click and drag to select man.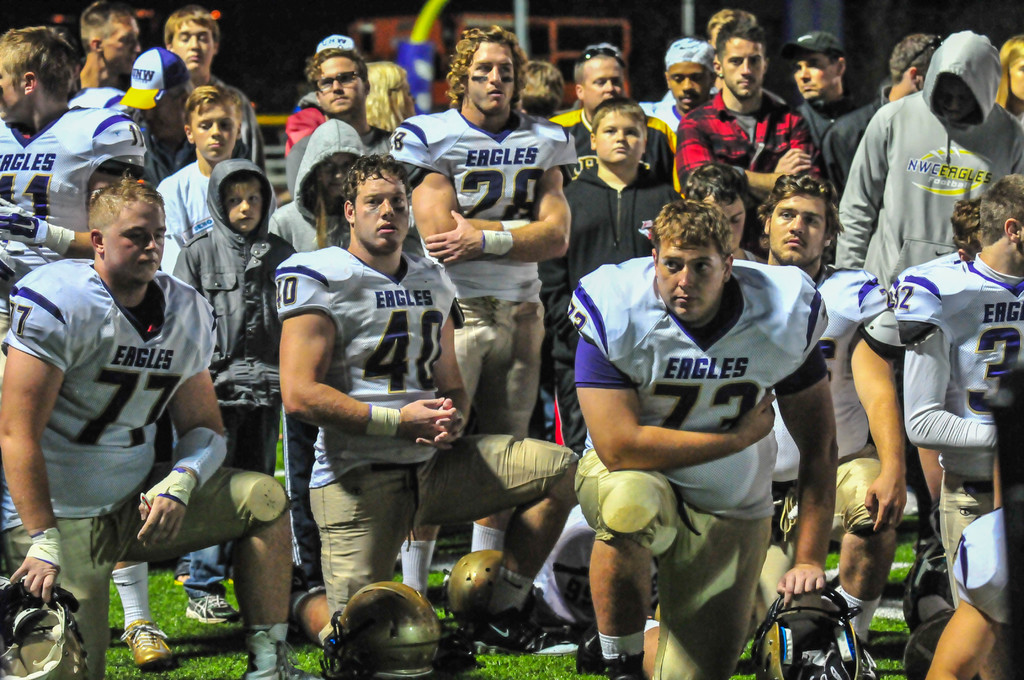
Selection: bbox=(798, 33, 870, 162).
